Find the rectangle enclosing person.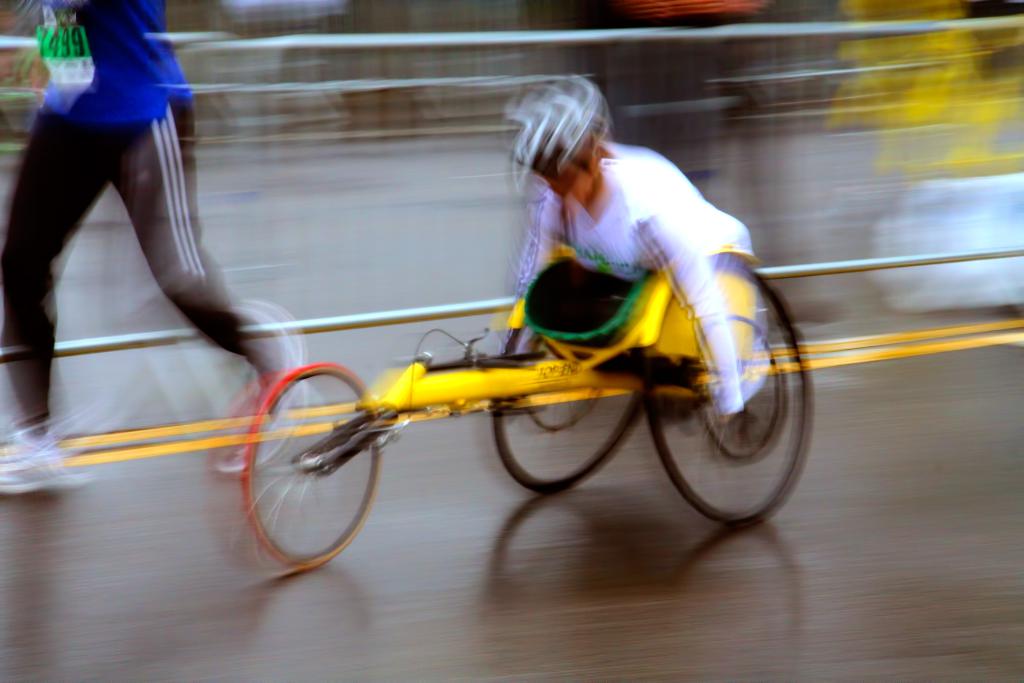
[0, 0, 309, 499].
